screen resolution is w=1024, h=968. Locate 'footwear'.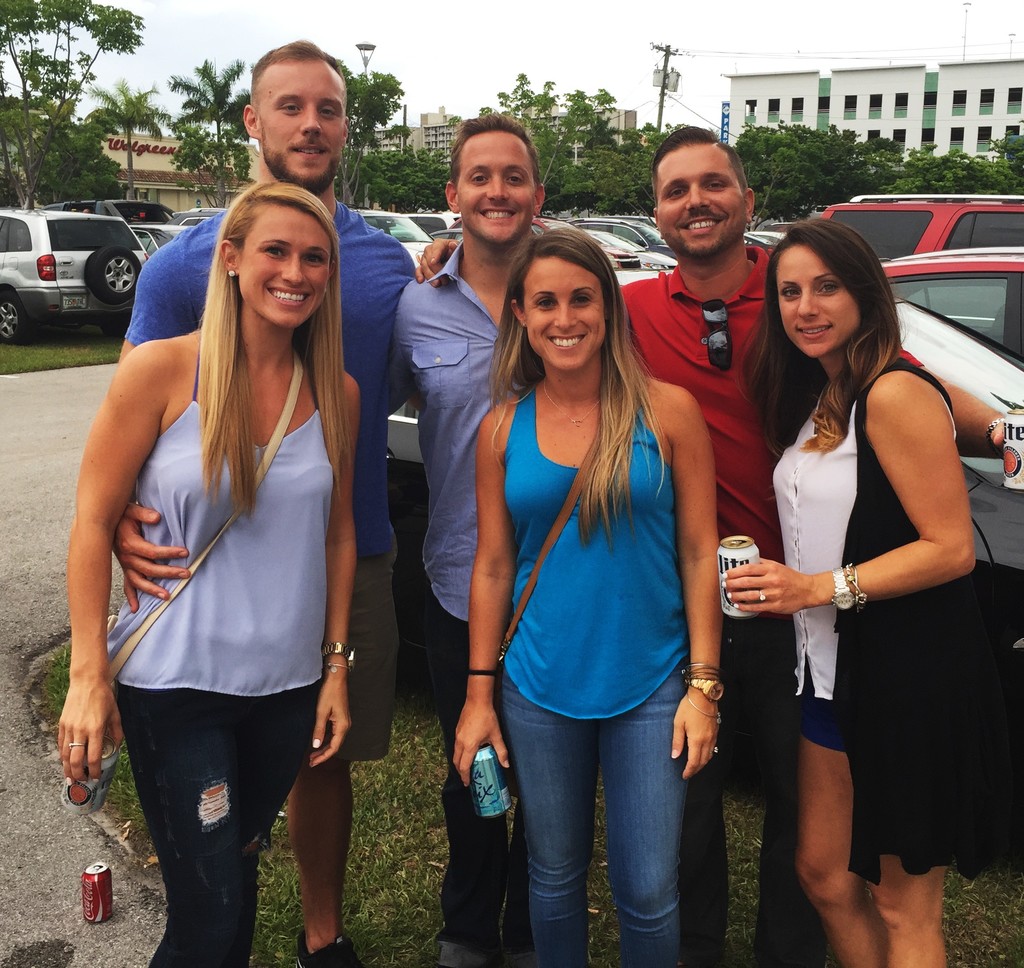
x1=289 y1=917 x2=372 y2=967.
